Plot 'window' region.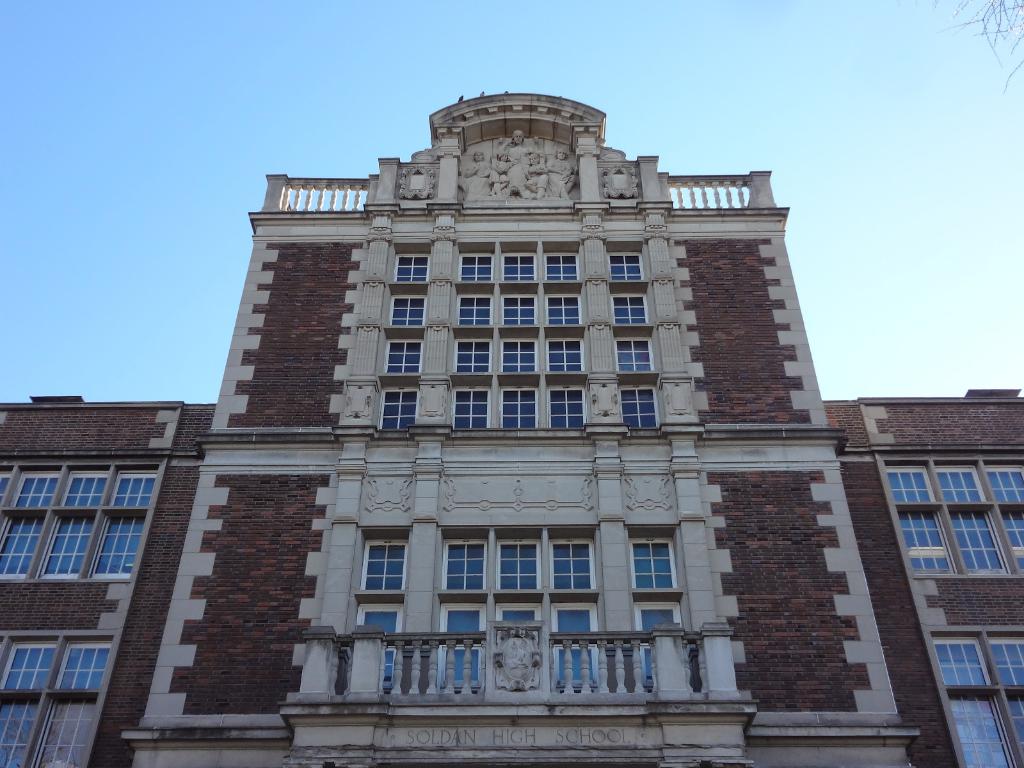
Plotted at 381 338 421 374.
